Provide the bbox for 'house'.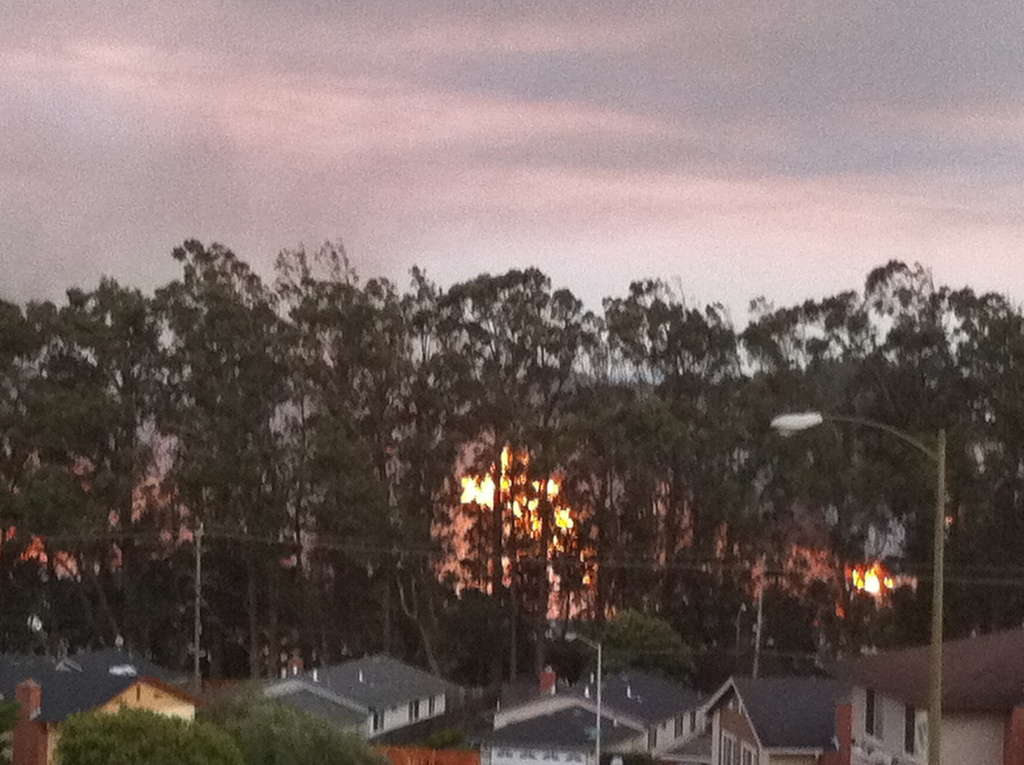
bbox(319, 666, 468, 742).
